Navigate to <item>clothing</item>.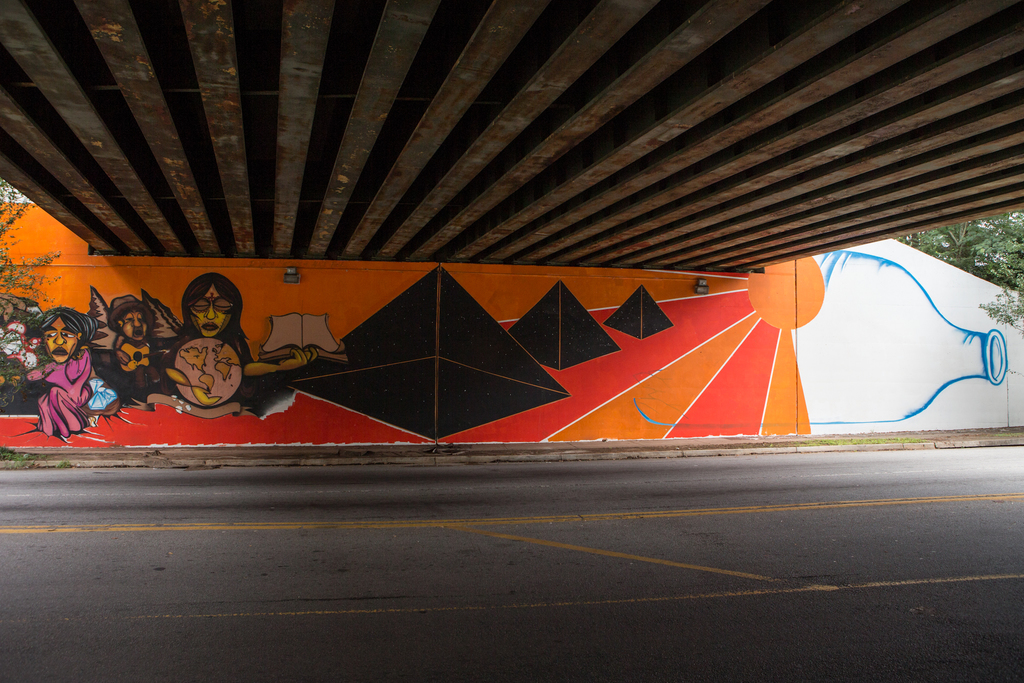
Navigation target: x1=19, y1=328, x2=101, y2=436.
